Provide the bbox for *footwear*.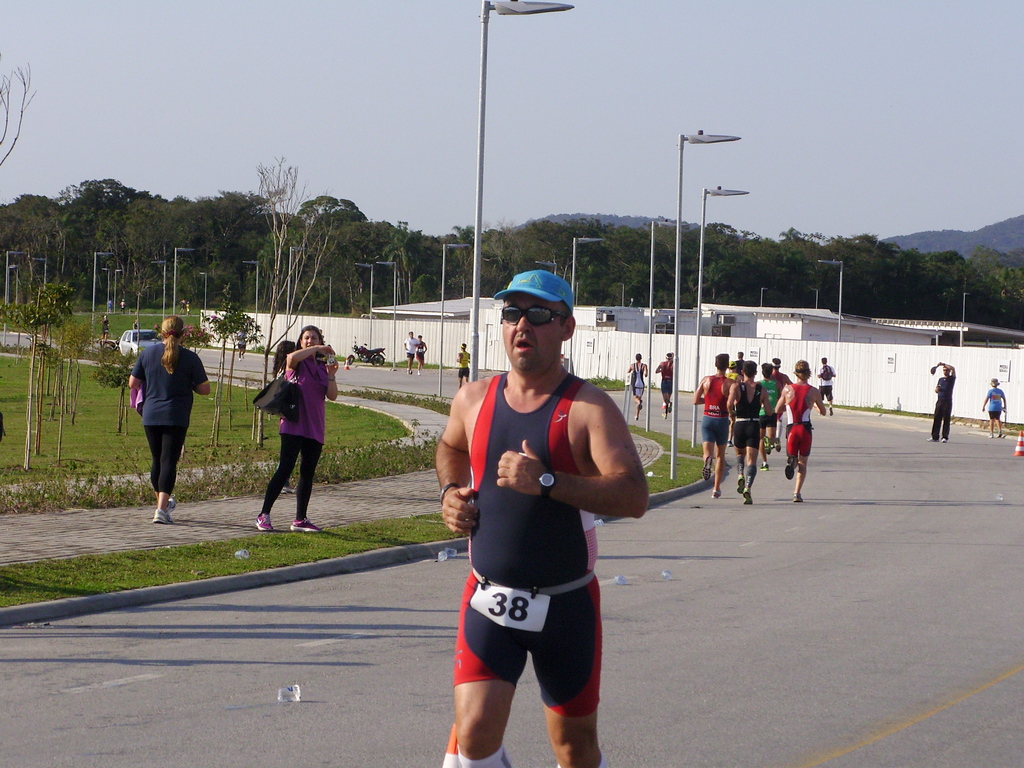
BBox(152, 511, 170, 525).
